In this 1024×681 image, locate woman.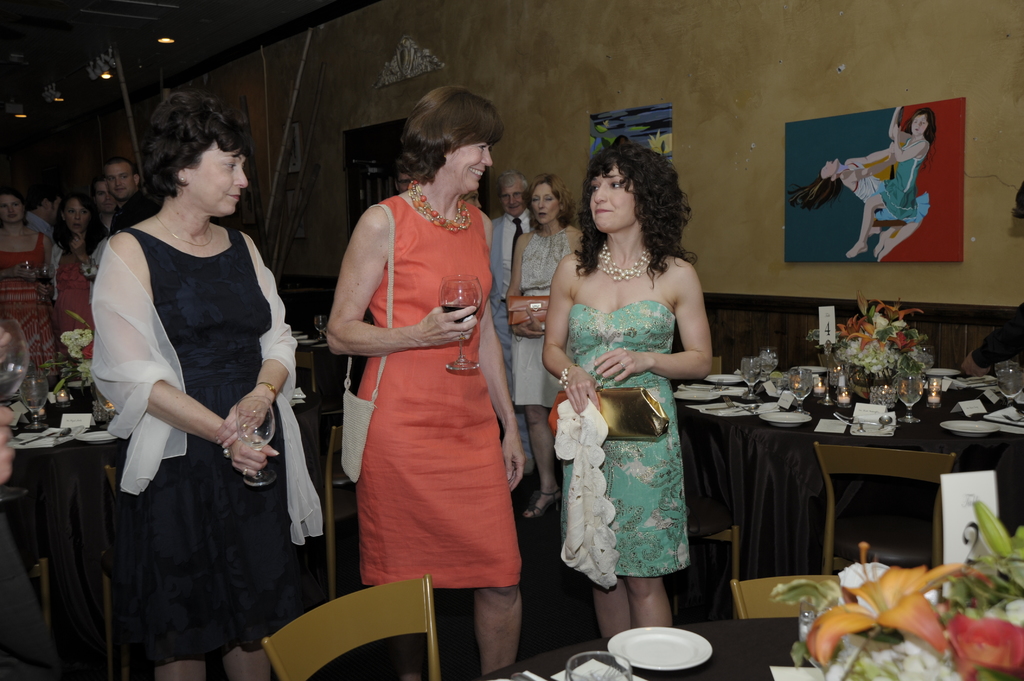
Bounding box: Rect(325, 92, 518, 659).
